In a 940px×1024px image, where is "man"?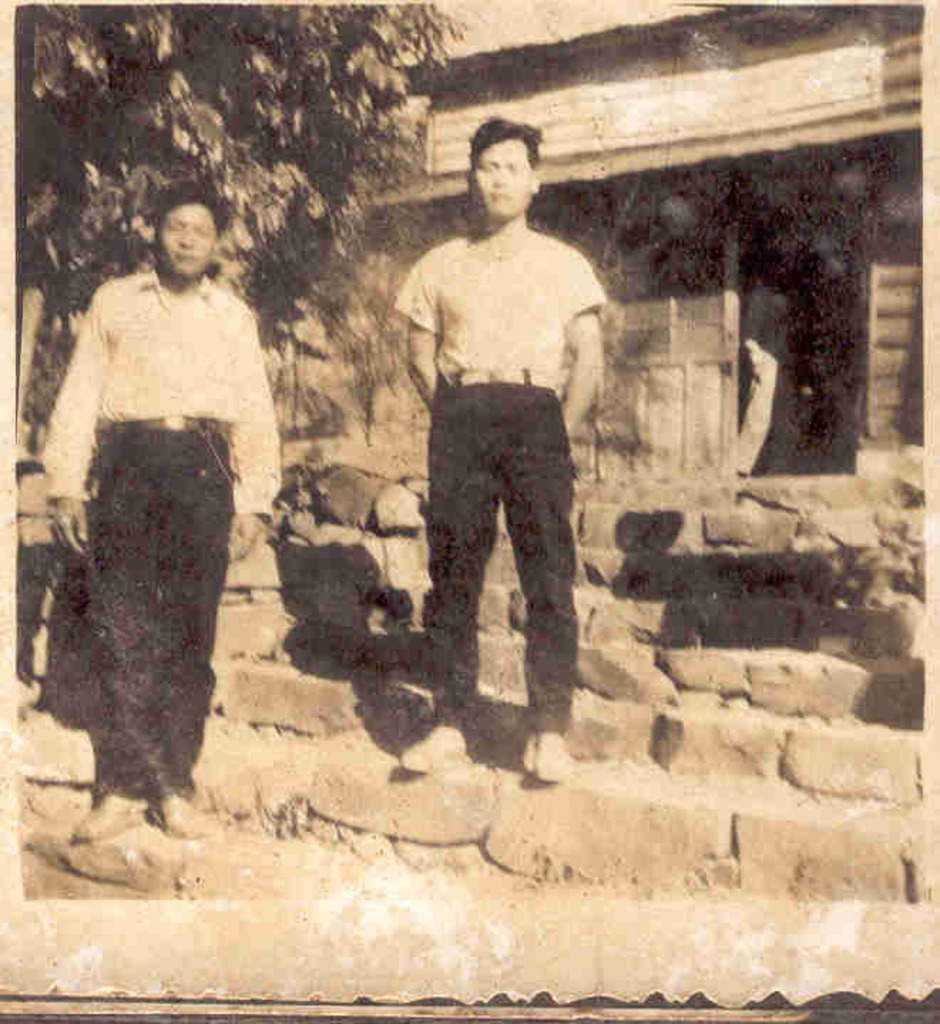
BBox(383, 151, 635, 805).
